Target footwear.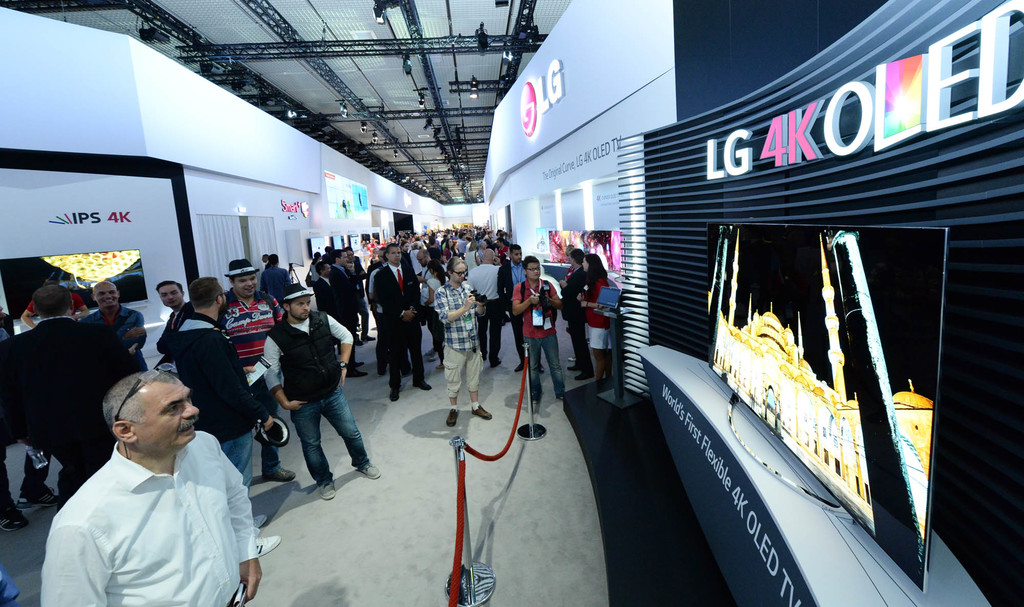
Target region: region(19, 473, 56, 512).
